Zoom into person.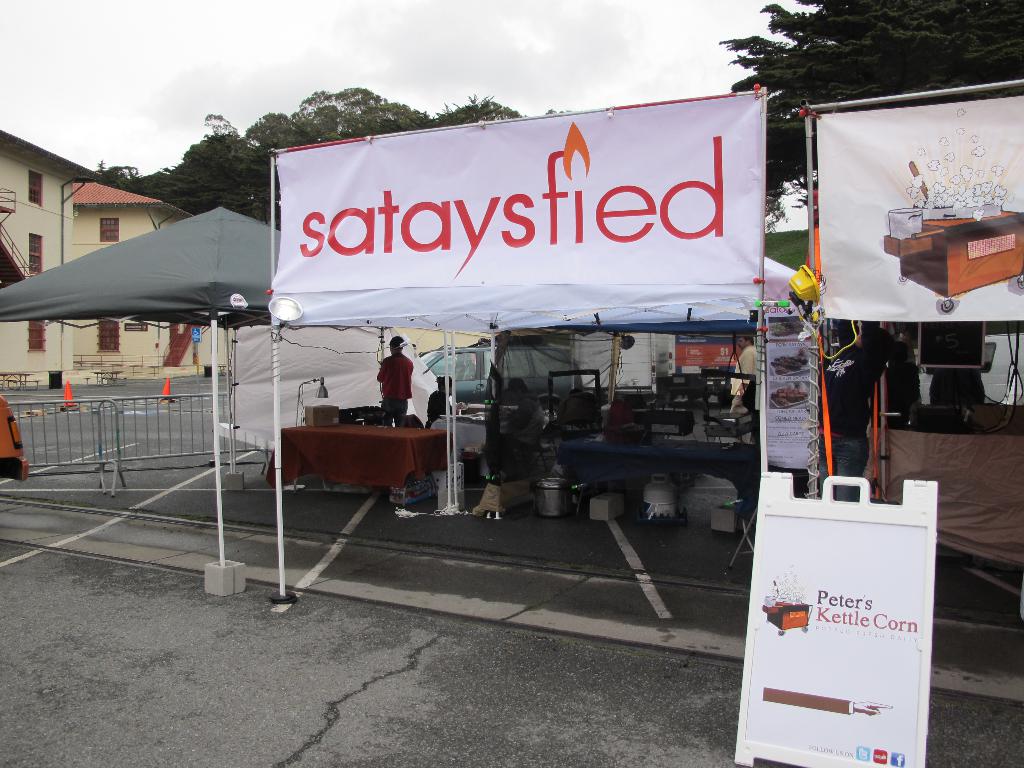
Zoom target: (817,322,904,502).
